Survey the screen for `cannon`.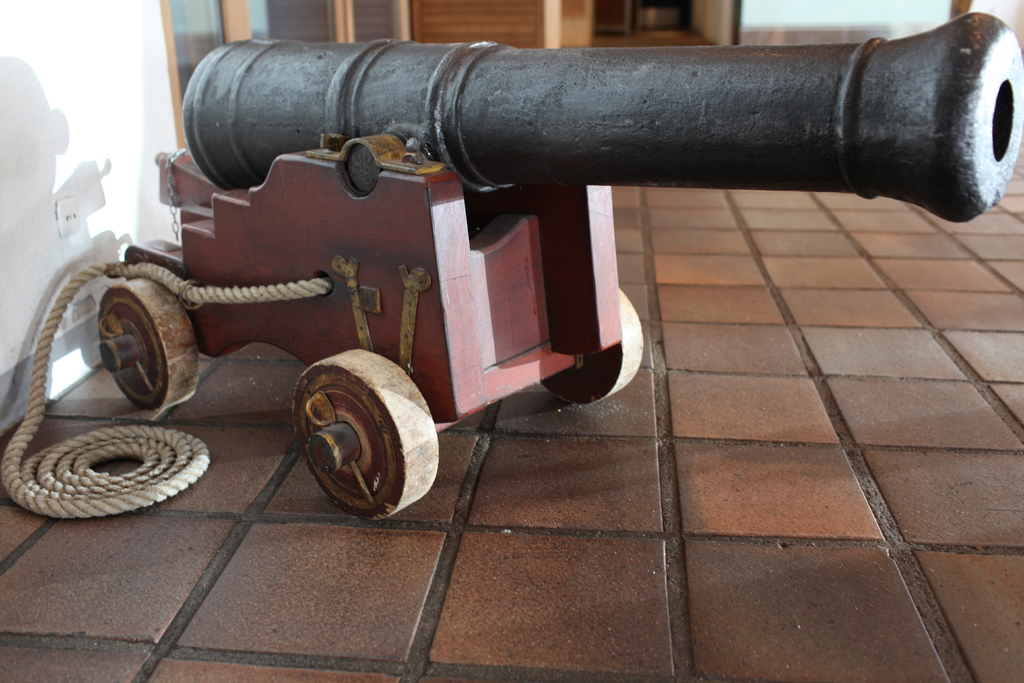
Survey found: <region>96, 9, 1023, 524</region>.
